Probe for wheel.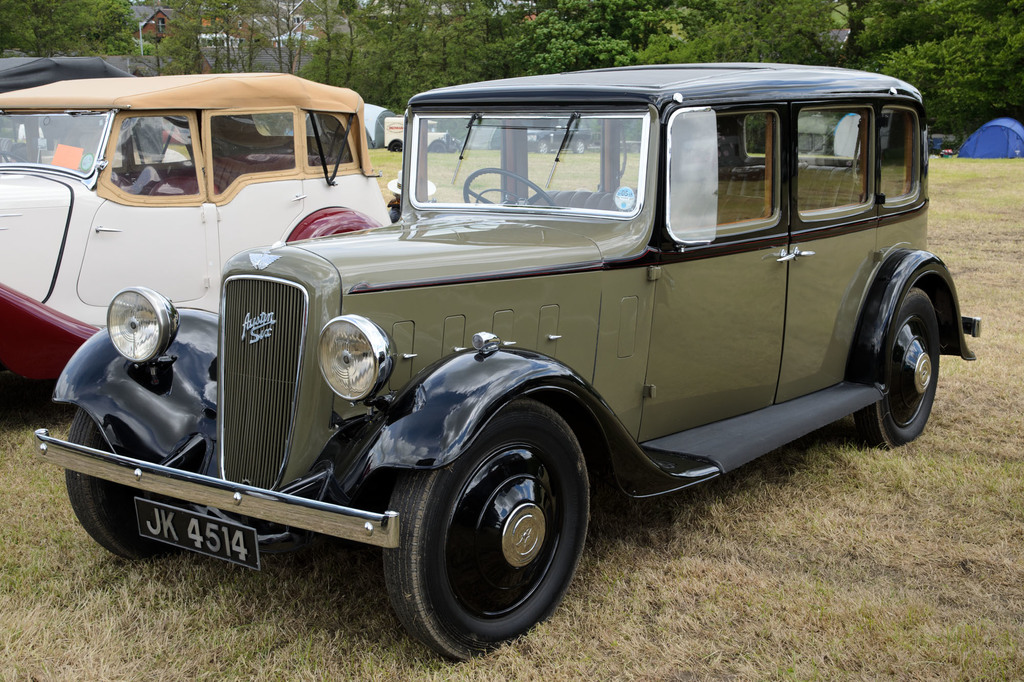
Probe result: left=393, top=425, right=588, bottom=642.
